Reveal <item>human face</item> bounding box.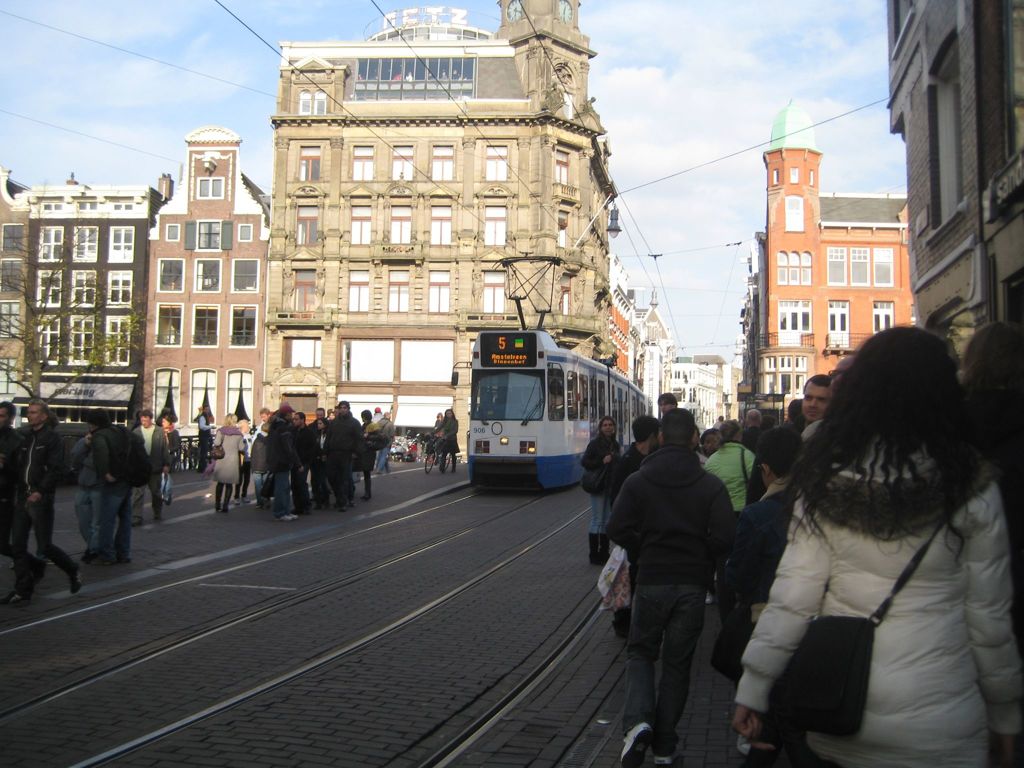
Revealed: (602,420,614,436).
